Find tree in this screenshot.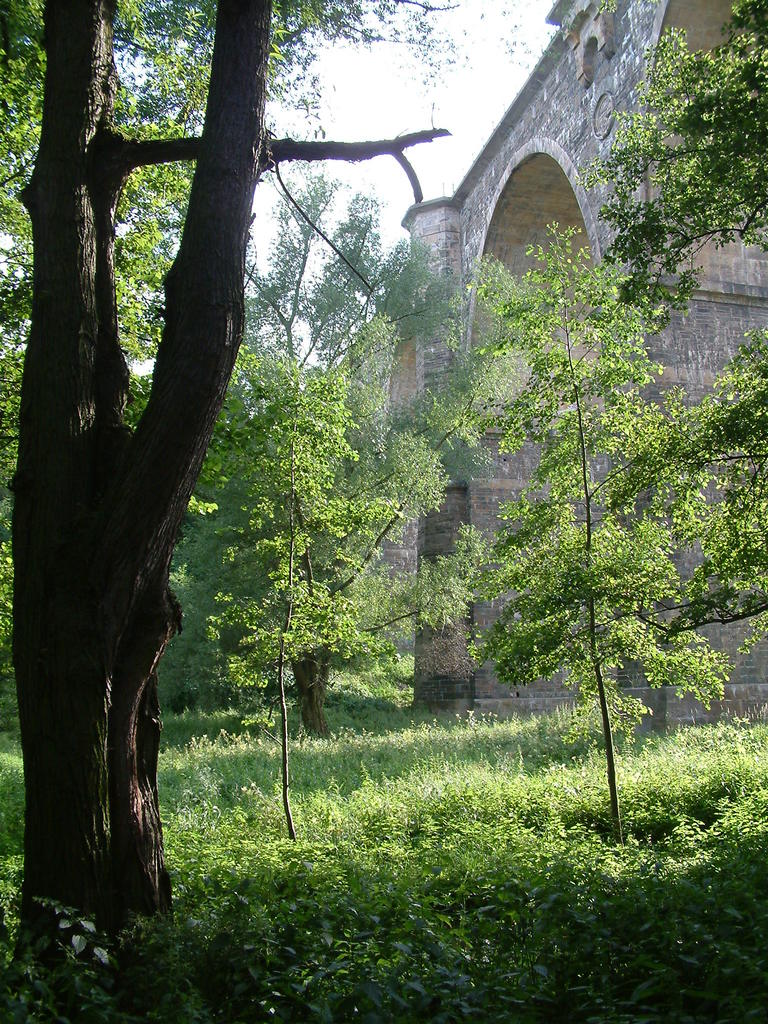
The bounding box for tree is l=4, t=0, r=462, b=972.
